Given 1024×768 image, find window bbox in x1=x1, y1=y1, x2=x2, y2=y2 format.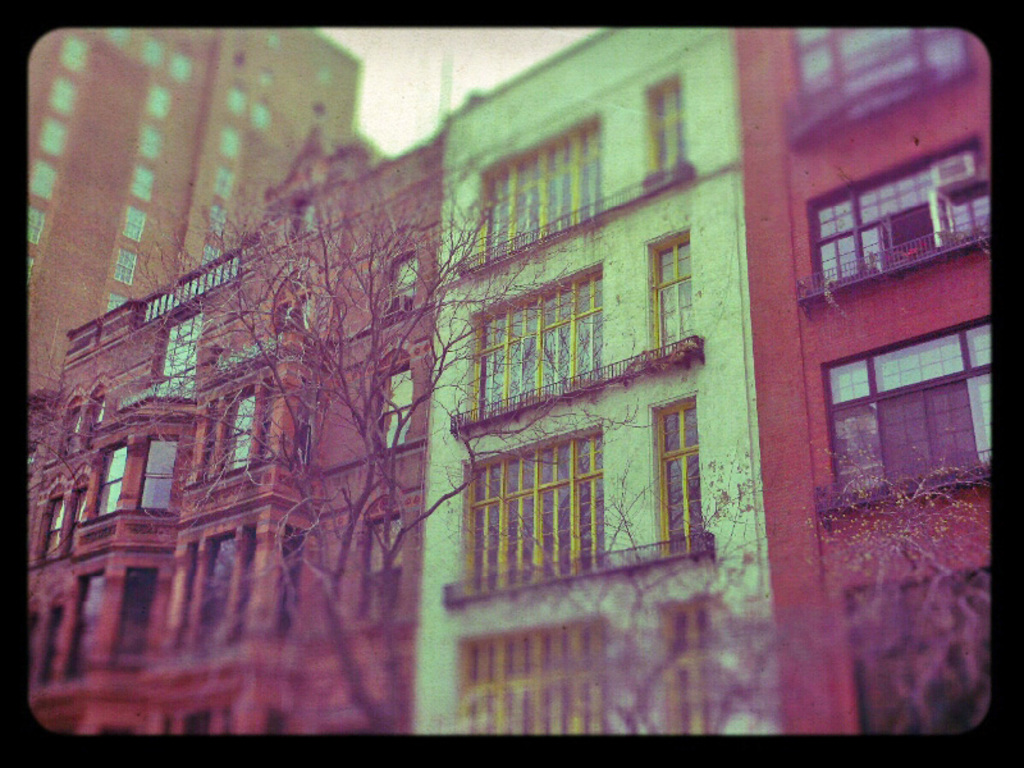
x1=54, y1=470, x2=88, y2=554.
